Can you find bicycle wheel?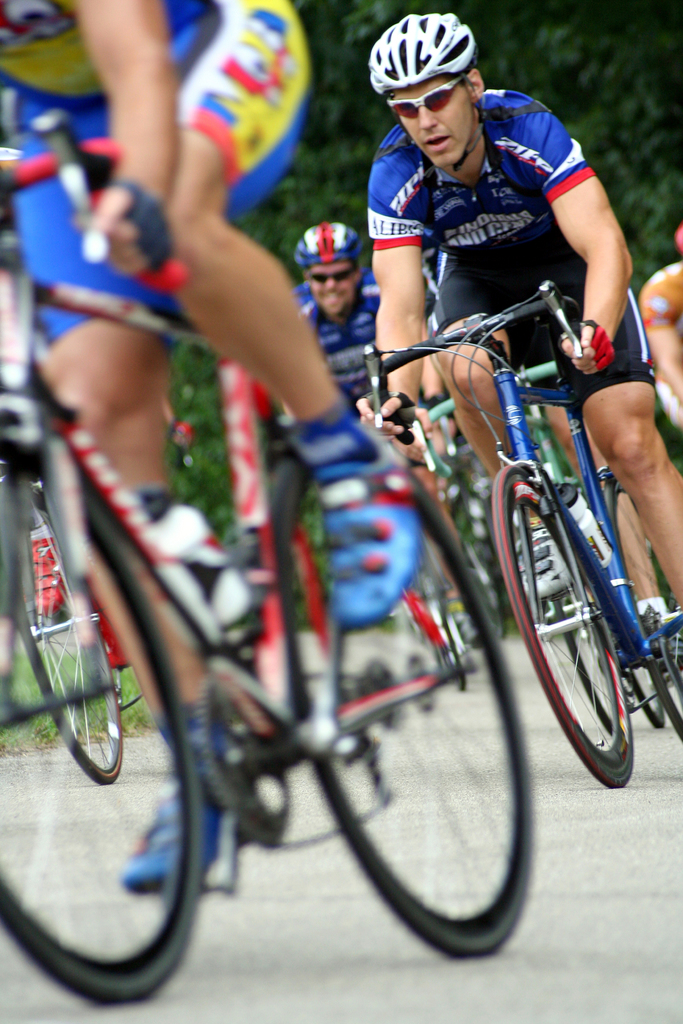
Yes, bounding box: pyautogui.locateOnScreen(413, 533, 463, 701).
